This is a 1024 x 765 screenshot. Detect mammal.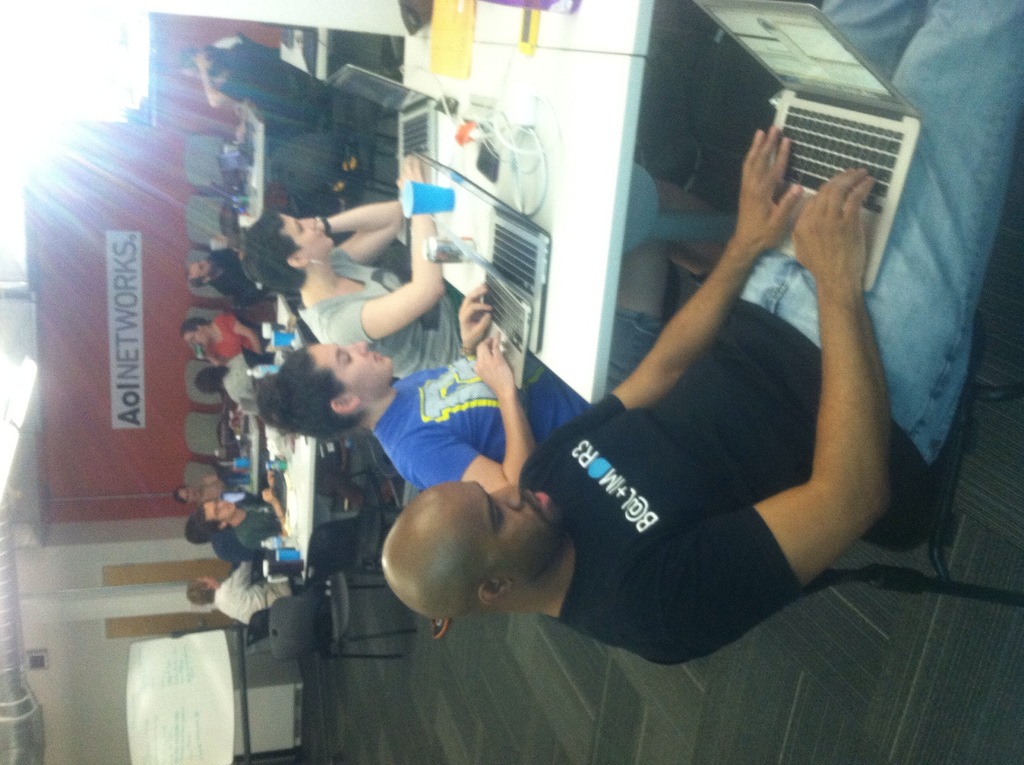
bbox(186, 510, 243, 566).
